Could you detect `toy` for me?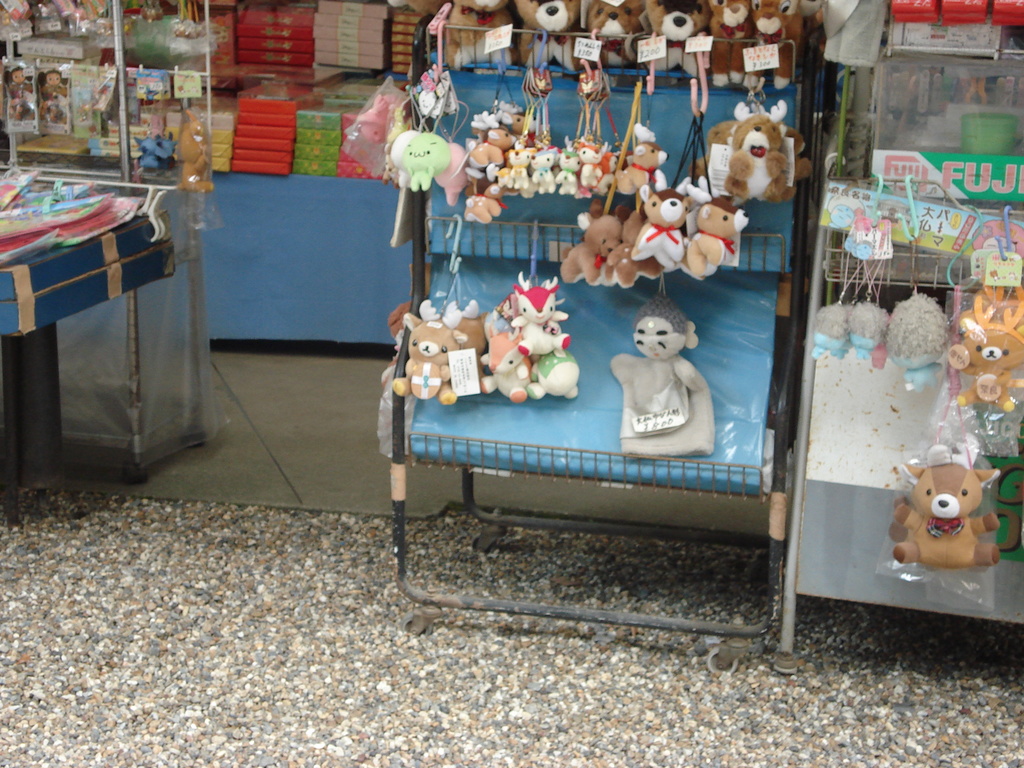
Detection result: bbox=(885, 288, 945, 391).
